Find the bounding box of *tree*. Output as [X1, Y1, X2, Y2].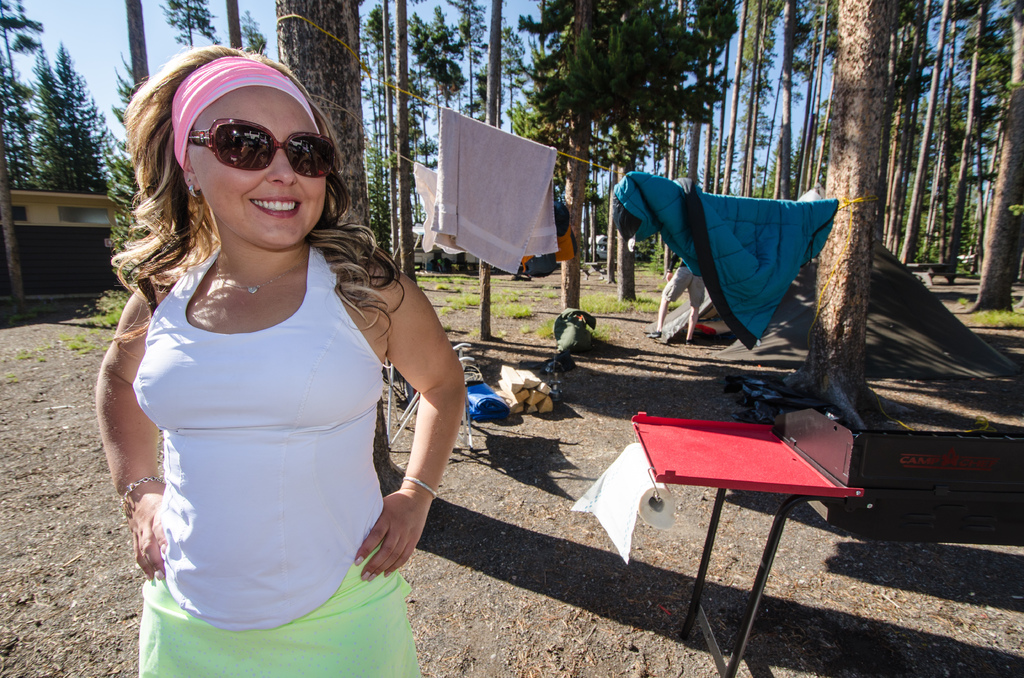
[159, 0, 222, 51].
